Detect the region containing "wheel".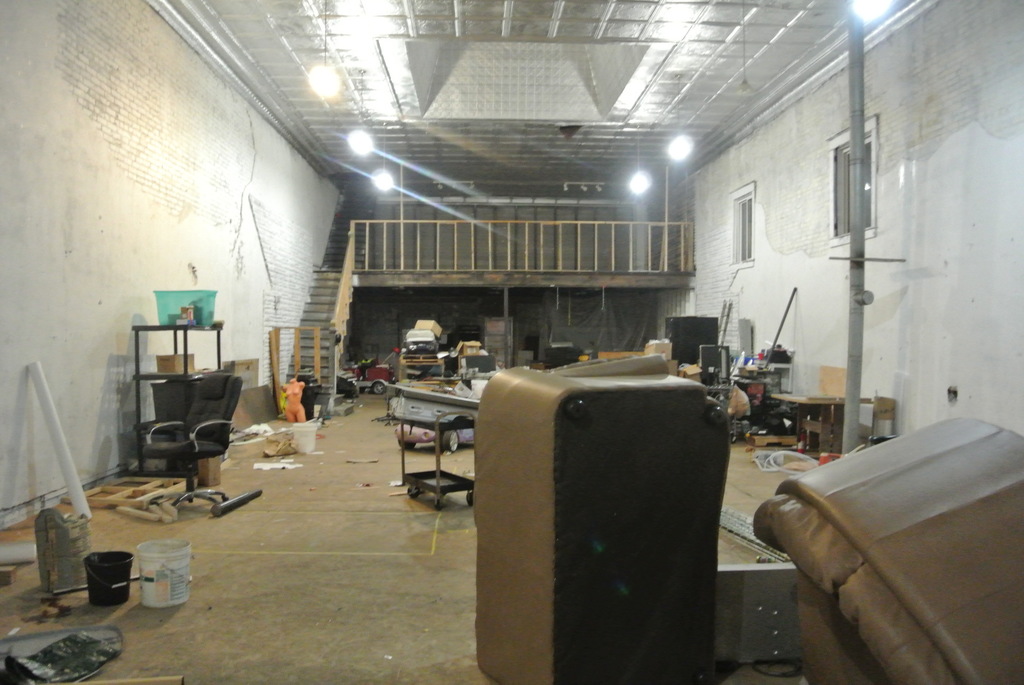
region(373, 377, 390, 393).
